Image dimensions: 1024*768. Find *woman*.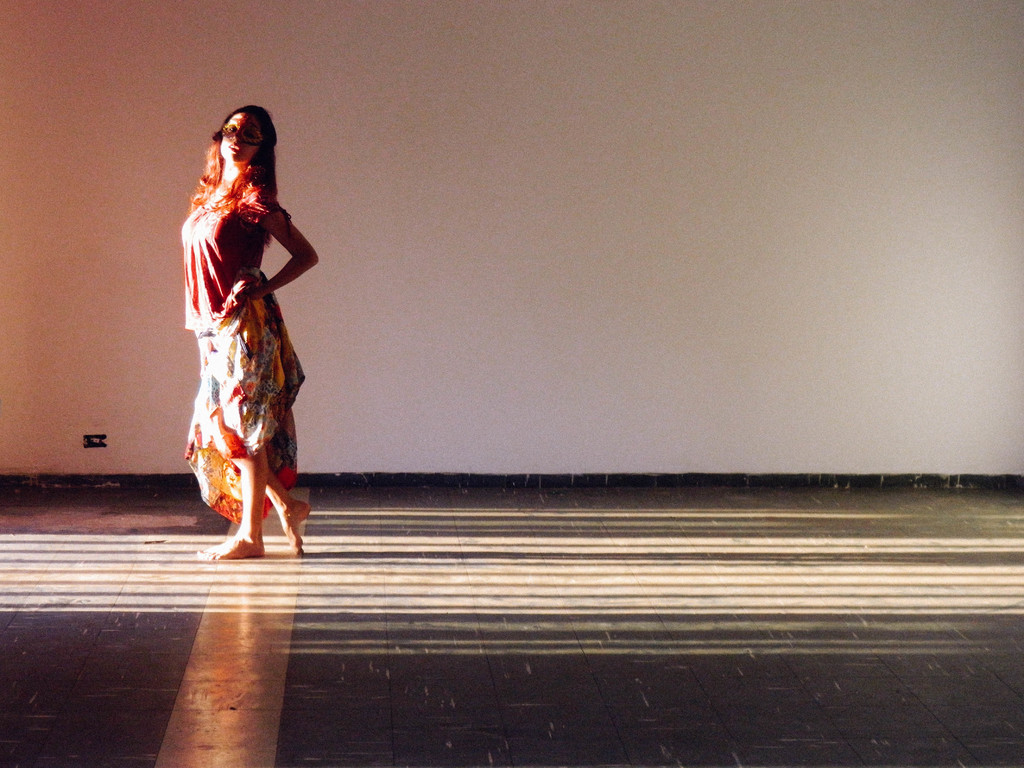
x1=170, y1=100, x2=321, y2=548.
